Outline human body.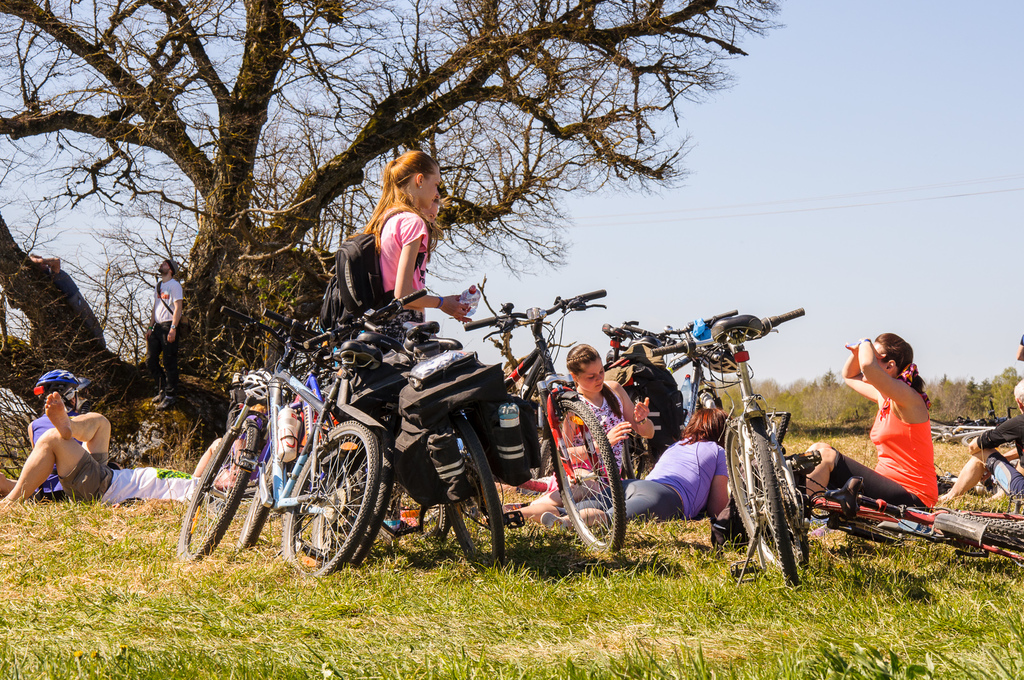
Outline: crop(132, 277, 190, 405).
